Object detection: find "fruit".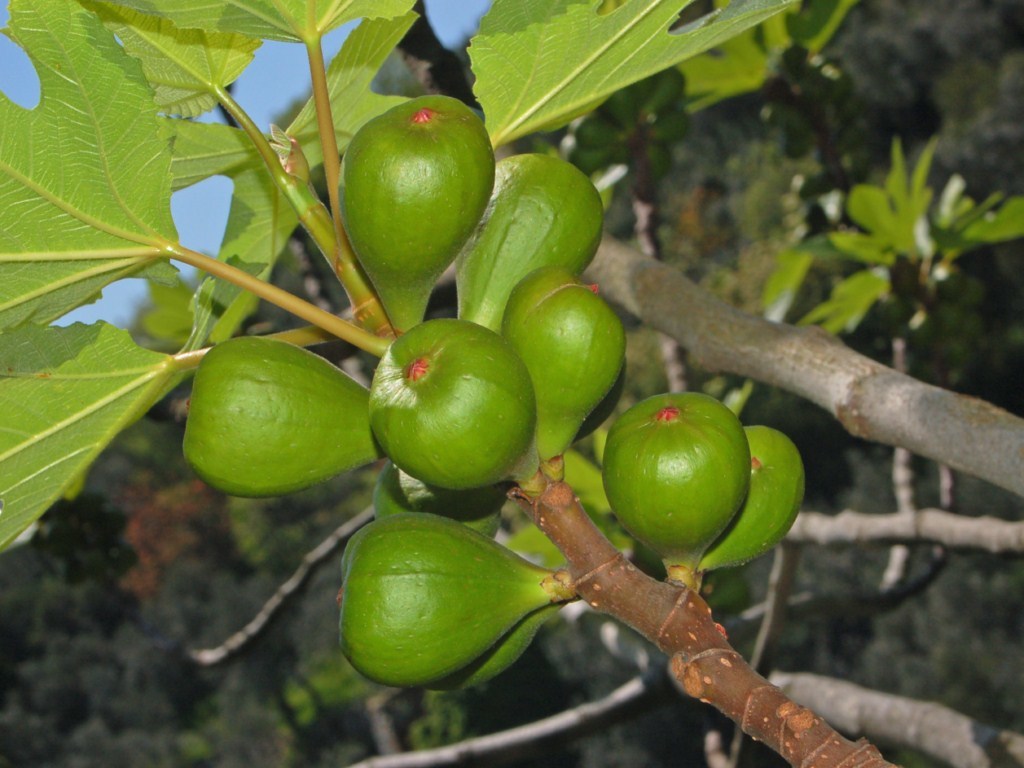
pyautogui.locateOnScreen(701, 421, 808, 579).
